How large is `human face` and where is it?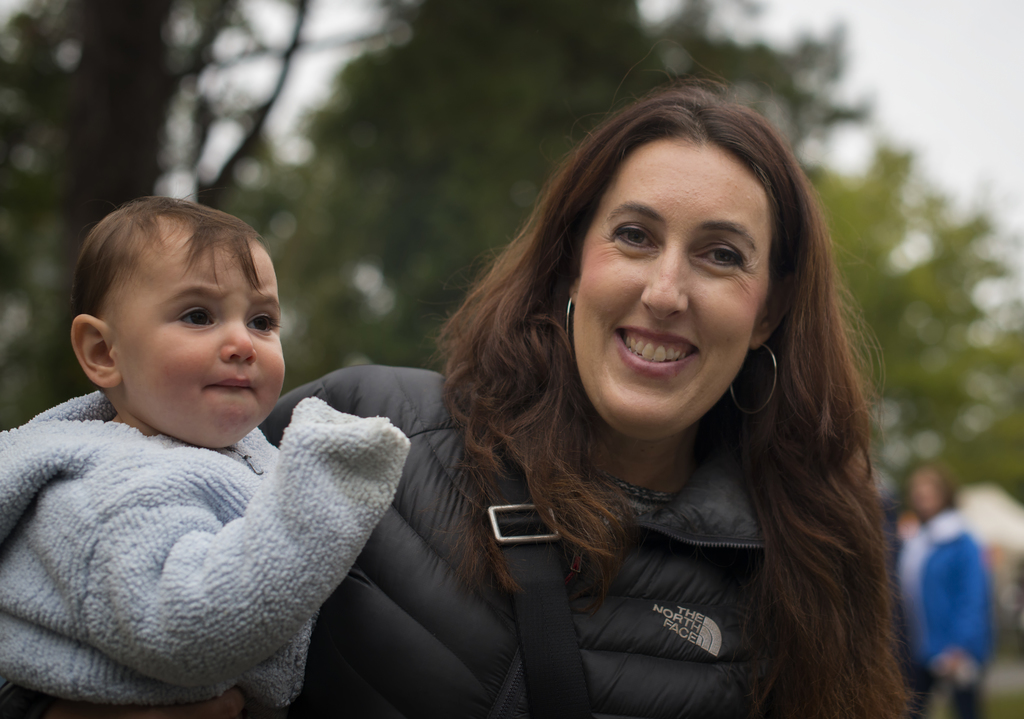
Bounding box: {"left": 571, "top": 152, "right": 769, "bottom": 435}.
